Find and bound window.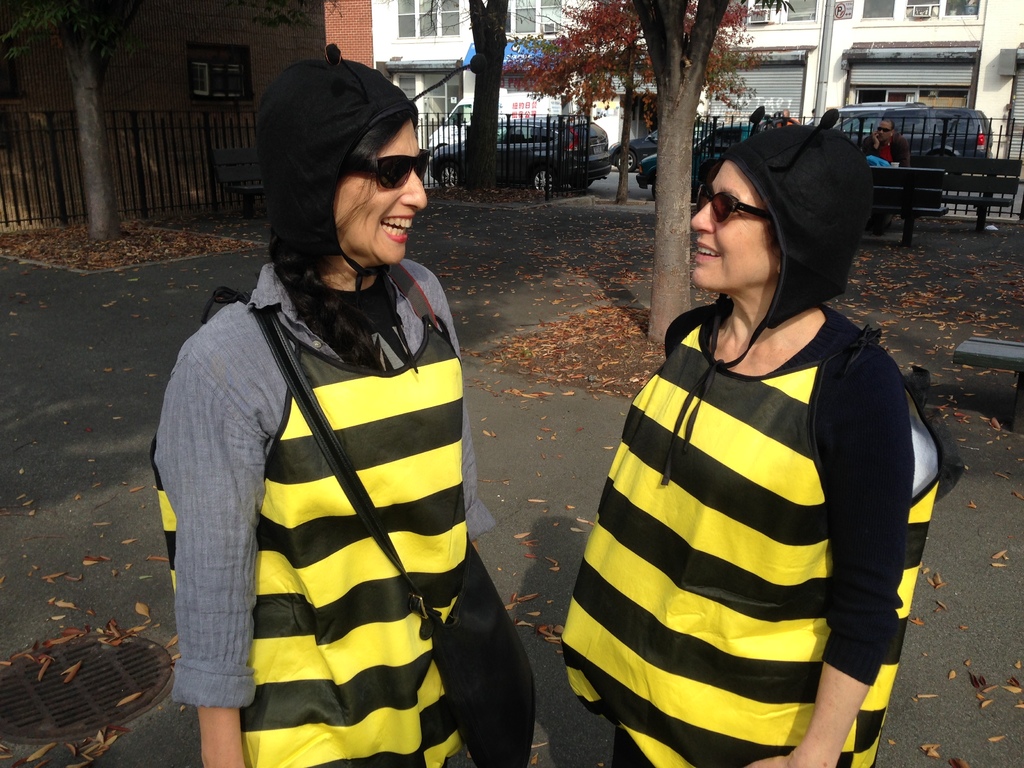
Bound: <box>392,0,461,42</box>.
